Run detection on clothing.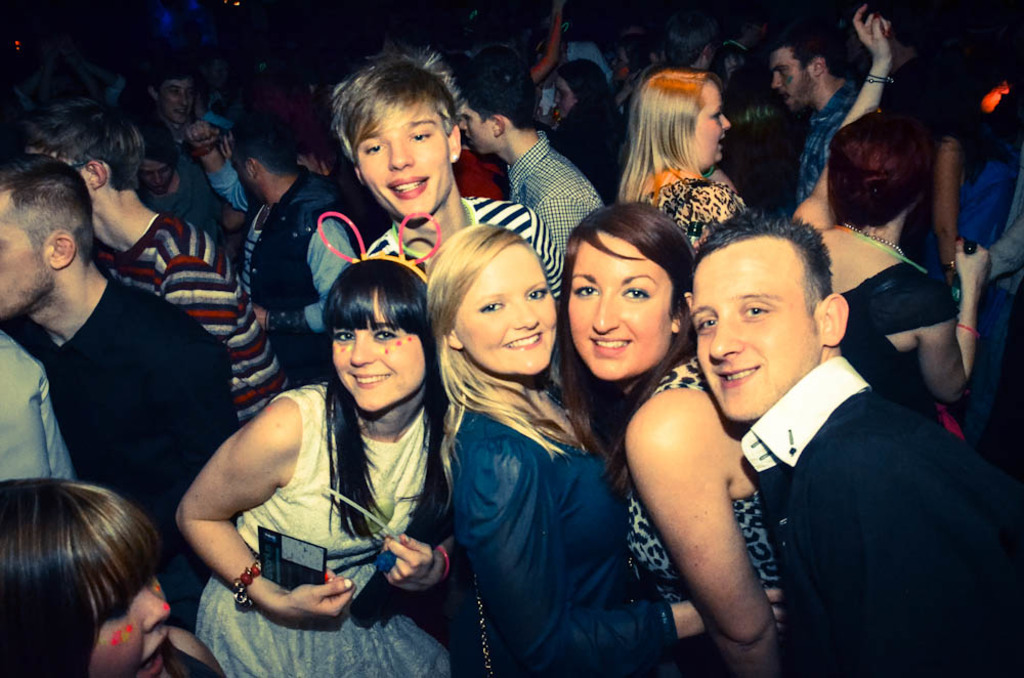
Result: left=622, top=355, right=792, bottom=606.
